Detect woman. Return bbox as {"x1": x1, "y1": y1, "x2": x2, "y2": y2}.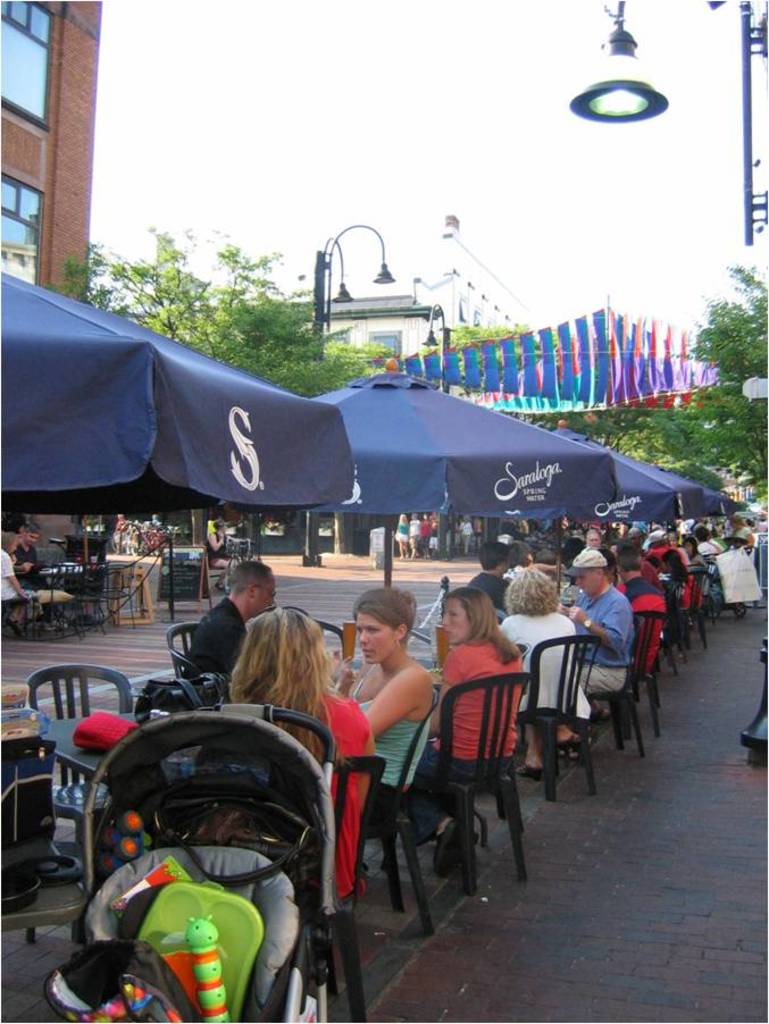
{"x1": 0, "y1": 528, "x2": 31, "y2": 636}.
